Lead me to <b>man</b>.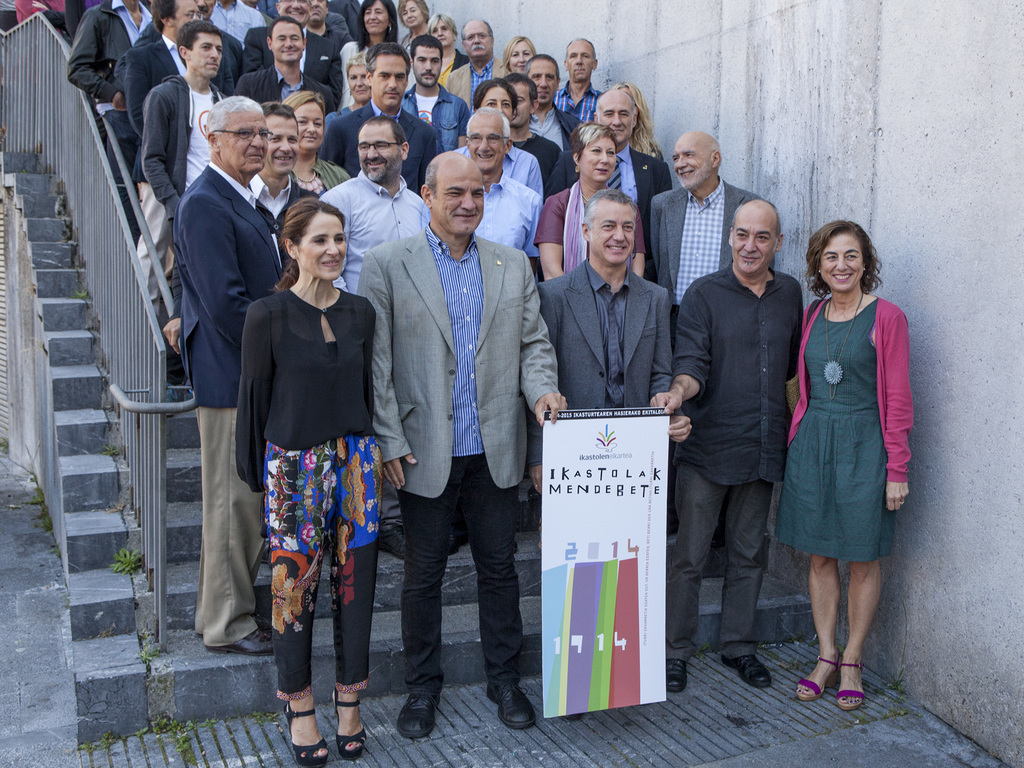
Lead to [x1=245, y1=0, x2=330, y2=81].
